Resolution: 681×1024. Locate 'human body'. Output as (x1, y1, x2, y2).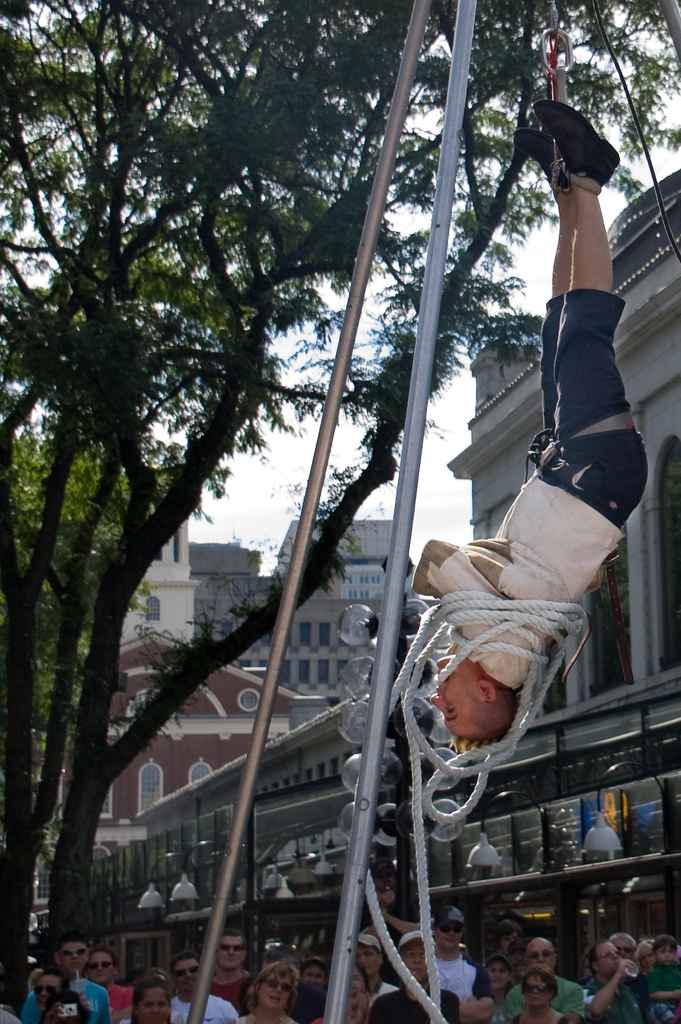
(375, 933, 454, 1023).
